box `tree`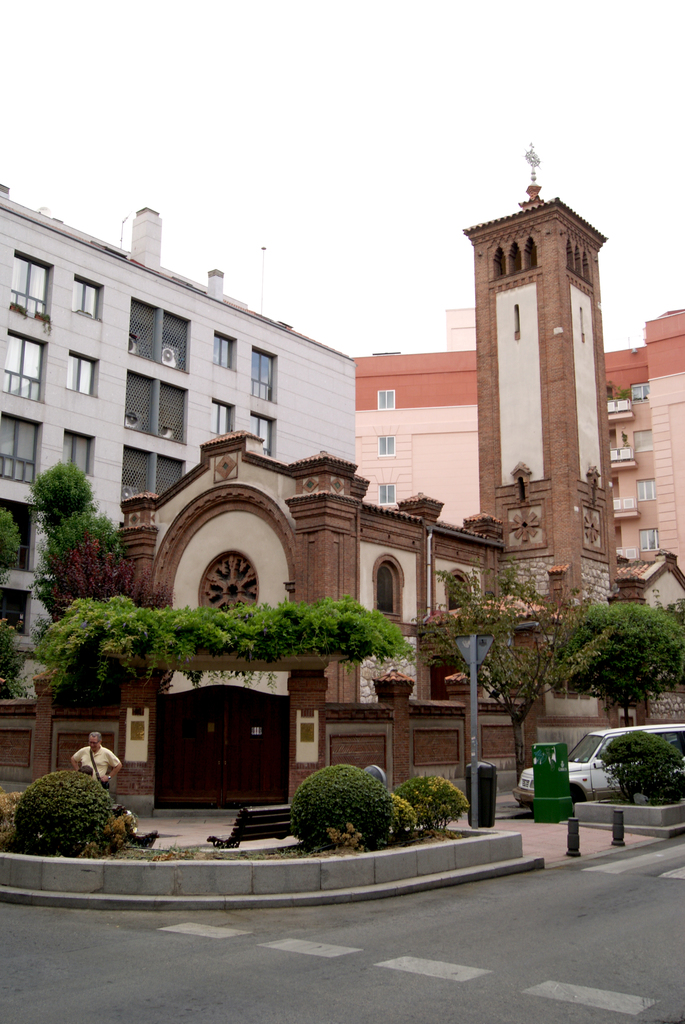
box(415, 560, 580, 777)
